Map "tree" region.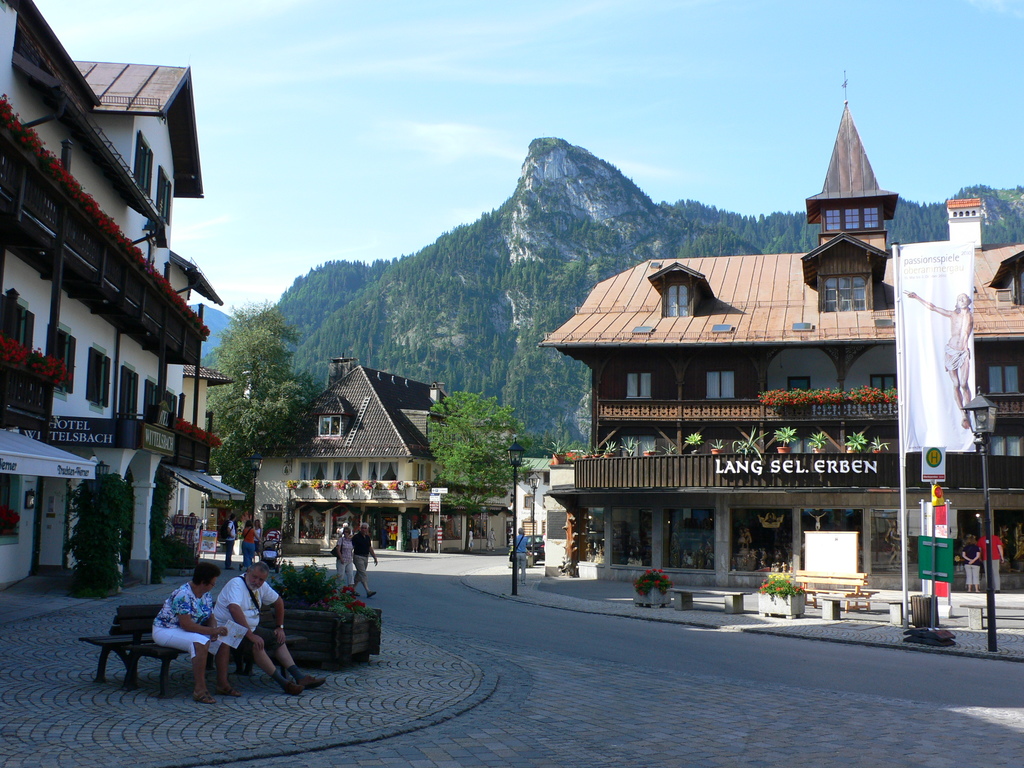
Mapped to x1=200, y1=292, x2=328, y2=522.
